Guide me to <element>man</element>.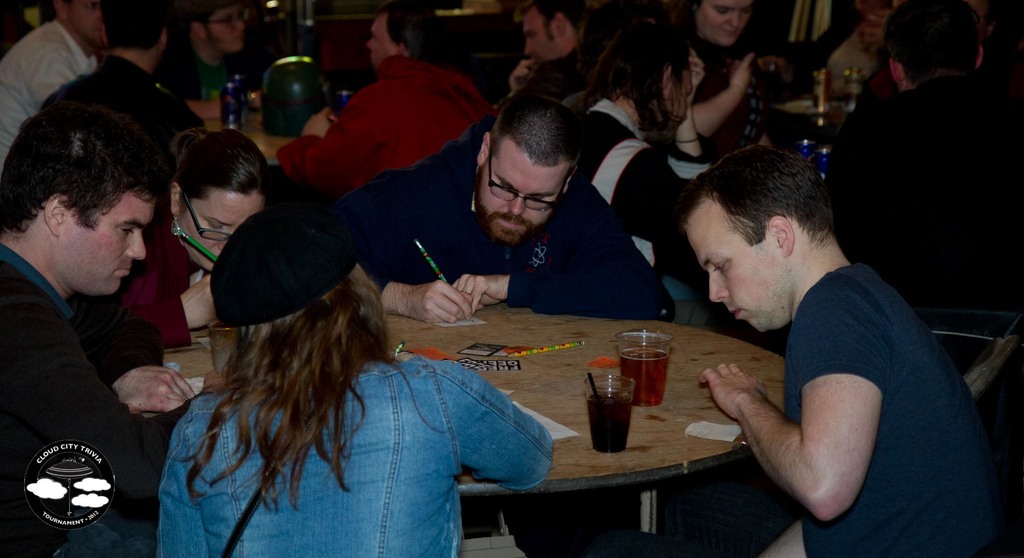
Guidance: <region>321, 90, 687, 315</region>.
